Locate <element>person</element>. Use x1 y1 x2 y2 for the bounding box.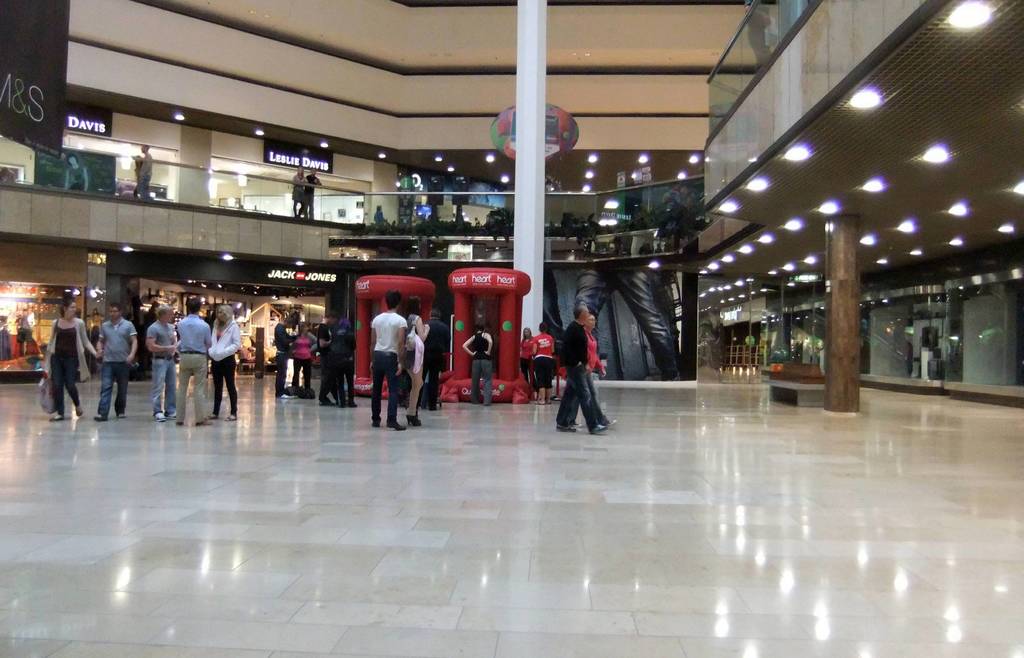
317 315 333 407.
